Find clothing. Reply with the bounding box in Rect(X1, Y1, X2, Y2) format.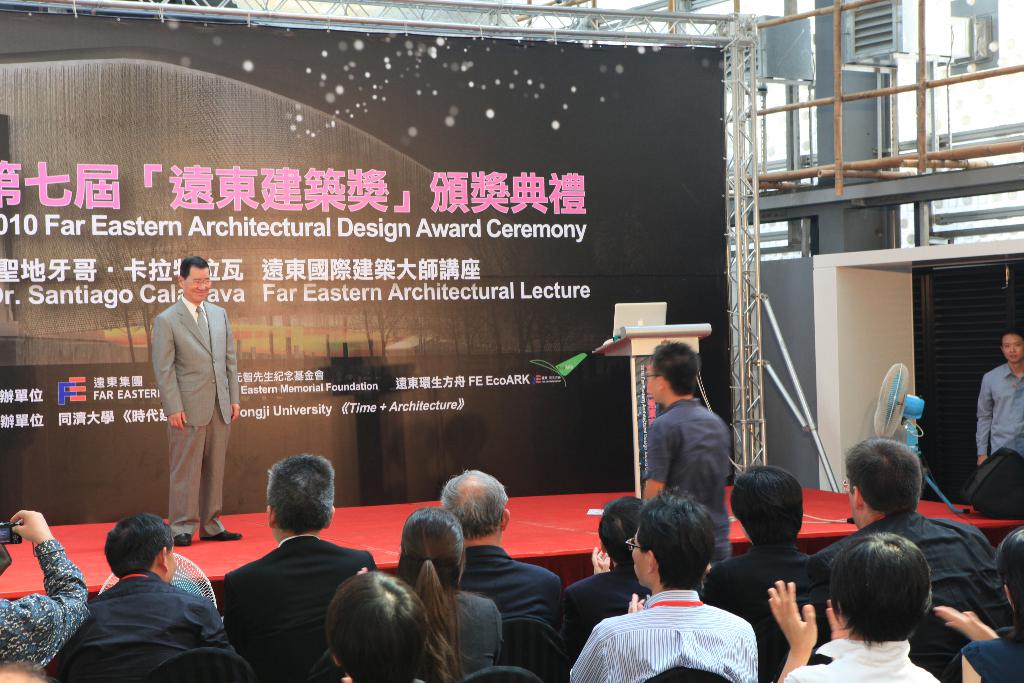
Rect(0, 543, 89, 675).
